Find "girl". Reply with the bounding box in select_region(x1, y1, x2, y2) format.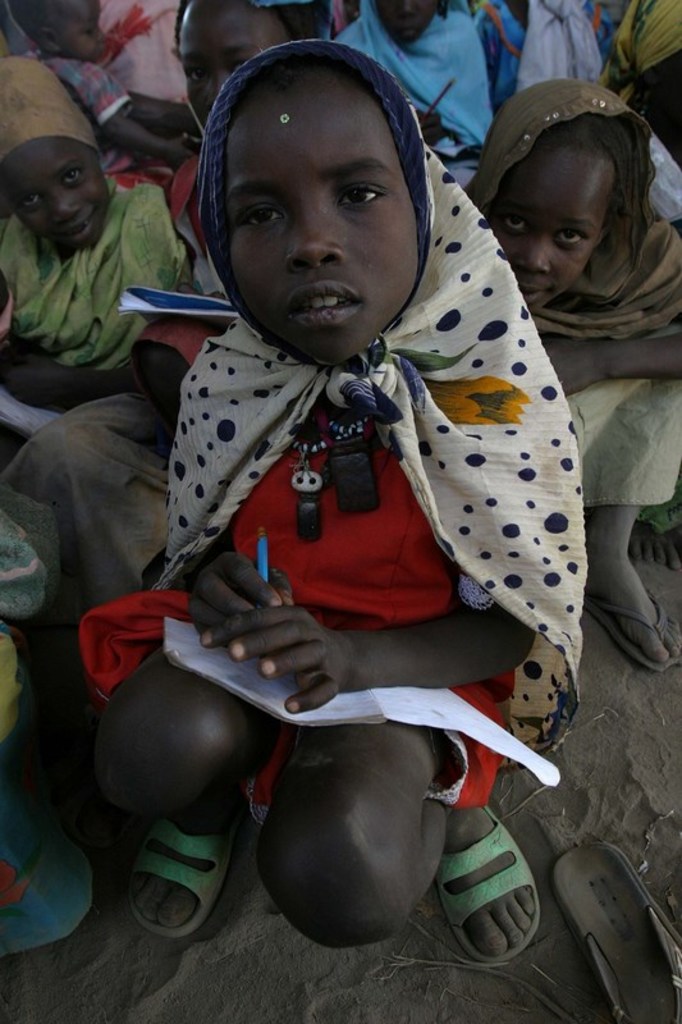
select_region(0, 60, 193, 627).
